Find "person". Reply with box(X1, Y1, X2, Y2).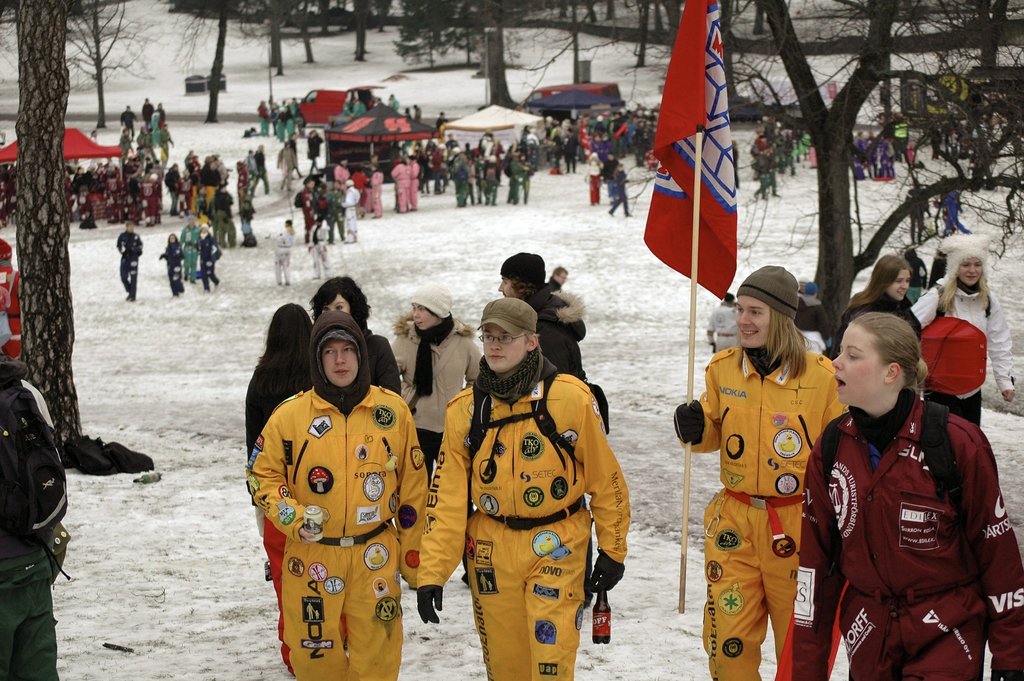
box(305, 212, 332, 283).
